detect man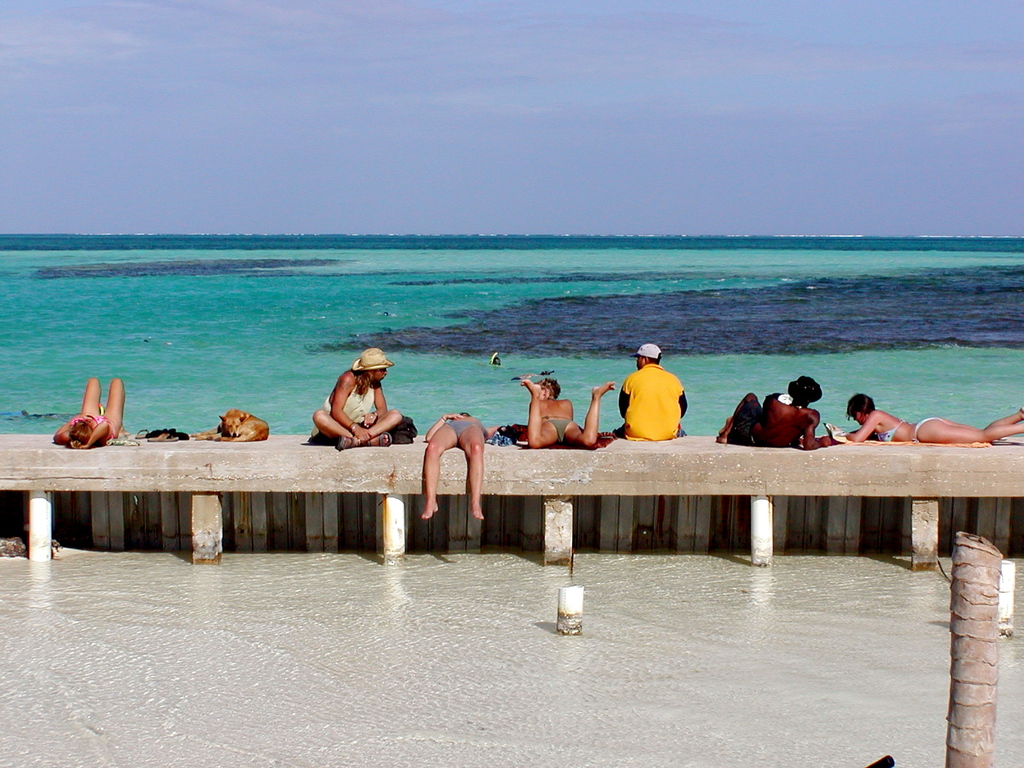
Rect(612, 351, 696, 455)
